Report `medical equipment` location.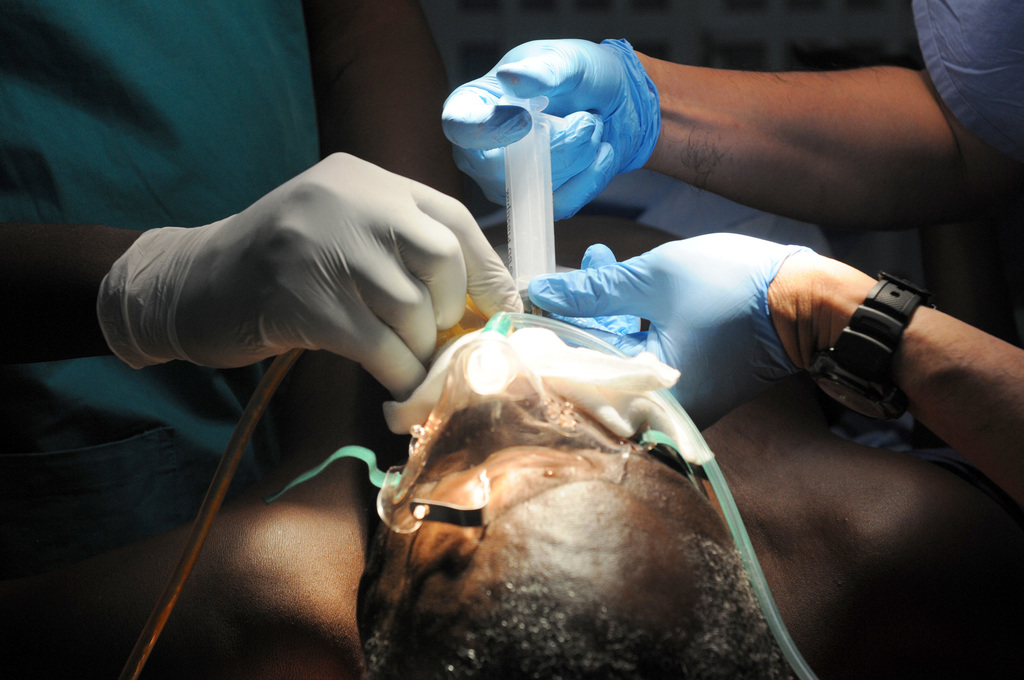
Report: crop(490, 92, 559, 323).
